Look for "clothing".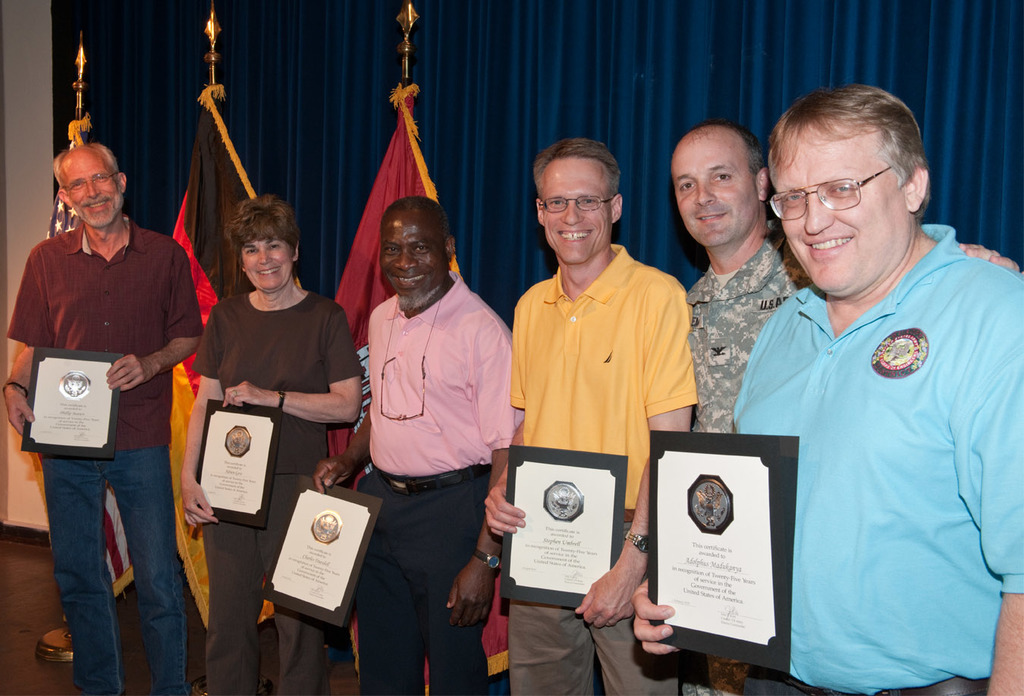
Found: 747,203,1007,682.
